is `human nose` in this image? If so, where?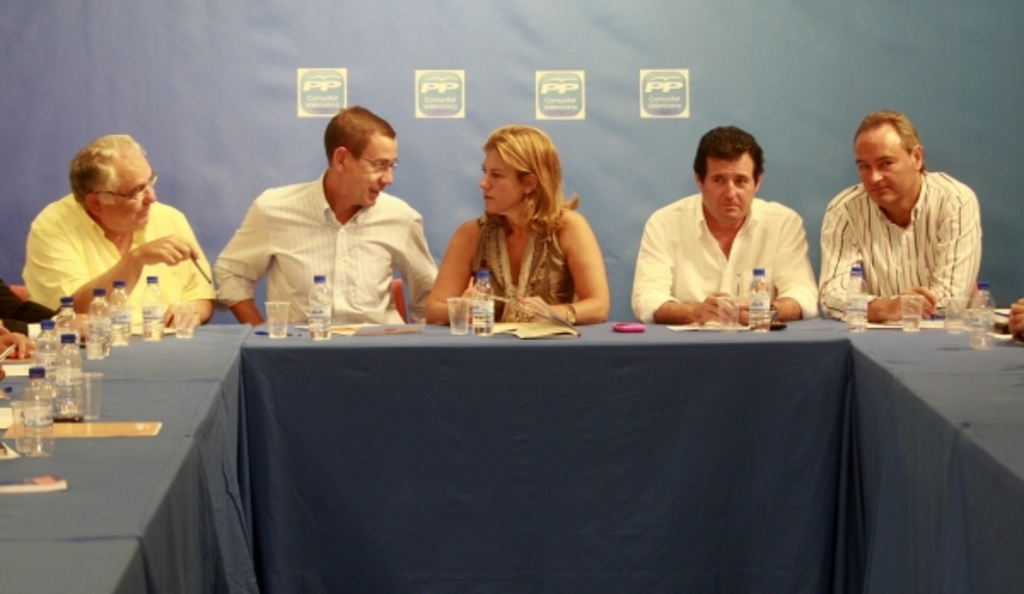
Yes, at region(720, 181, 734, 203).
